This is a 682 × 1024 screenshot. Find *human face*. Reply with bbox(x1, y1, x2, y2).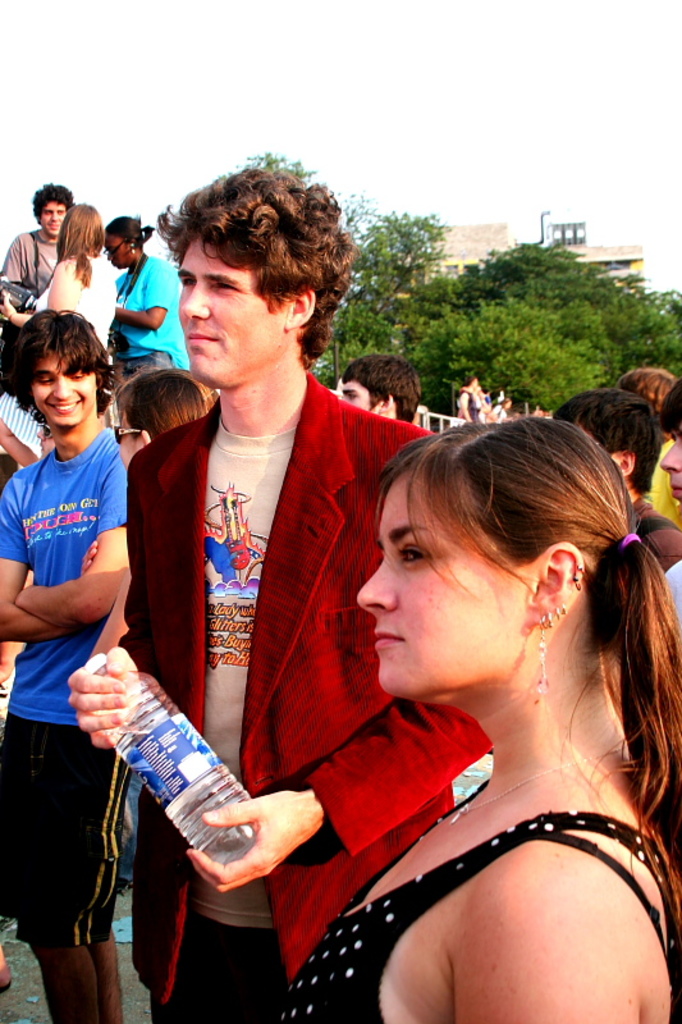
bbox(118, 411, 139, 462).
